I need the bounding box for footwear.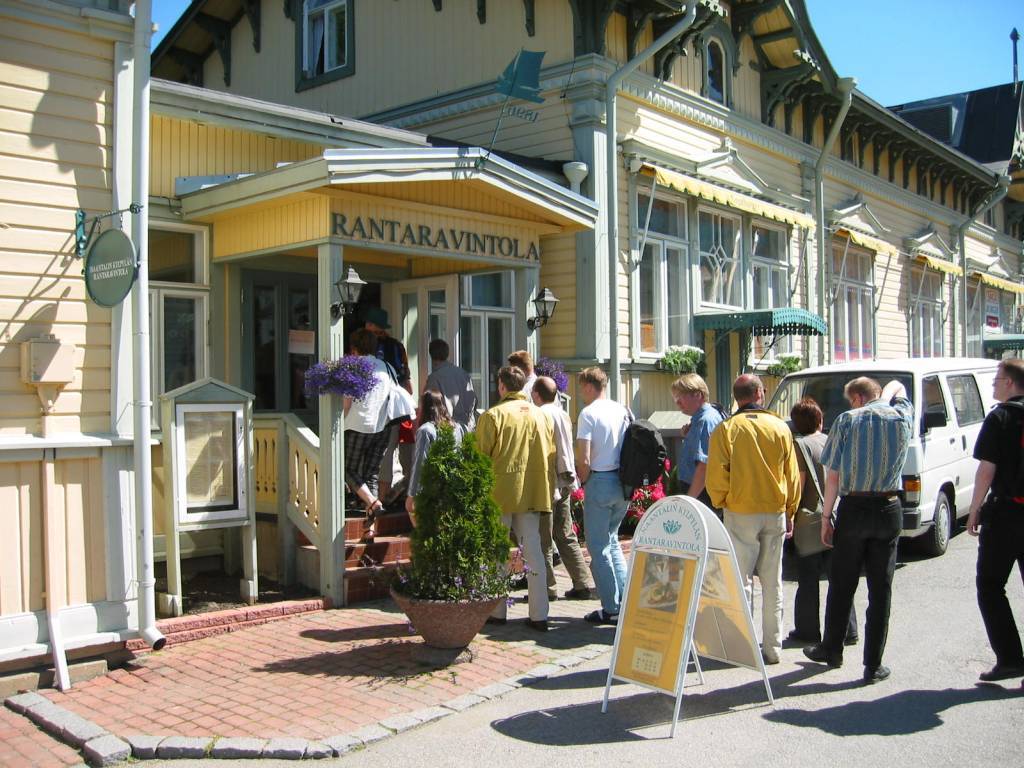
Here it is: [left=865, top=660, right=891, bottom=683].
